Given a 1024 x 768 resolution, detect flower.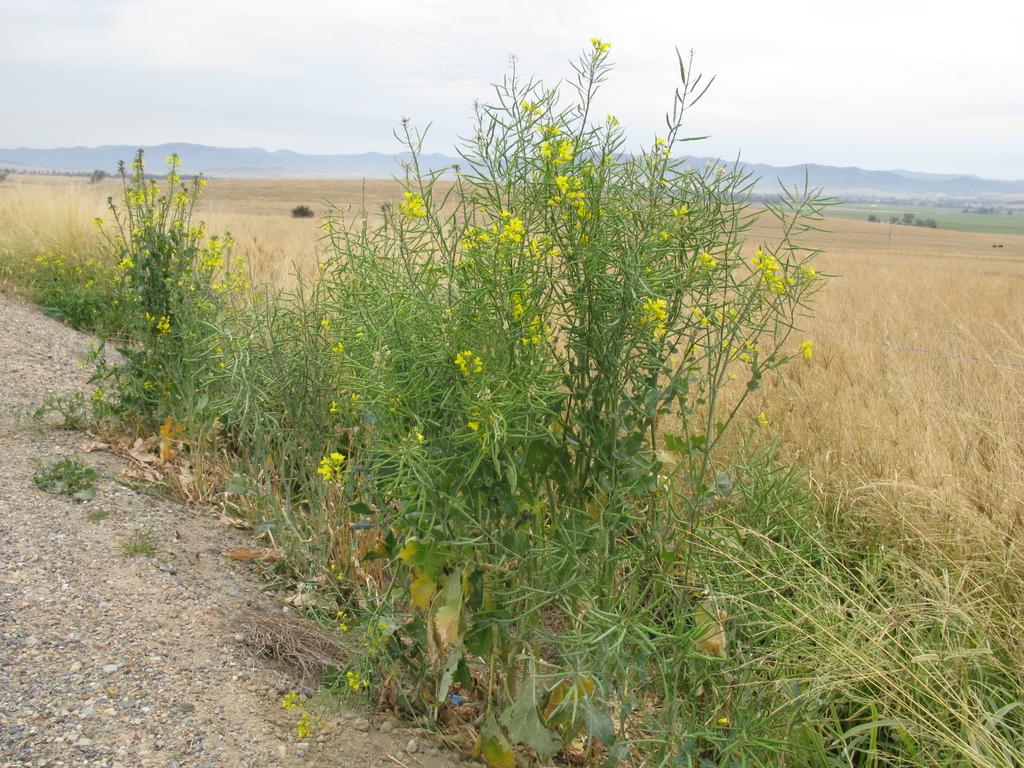
{"left": 455, "top": 356, "right": 477, "bottom": 372}.
